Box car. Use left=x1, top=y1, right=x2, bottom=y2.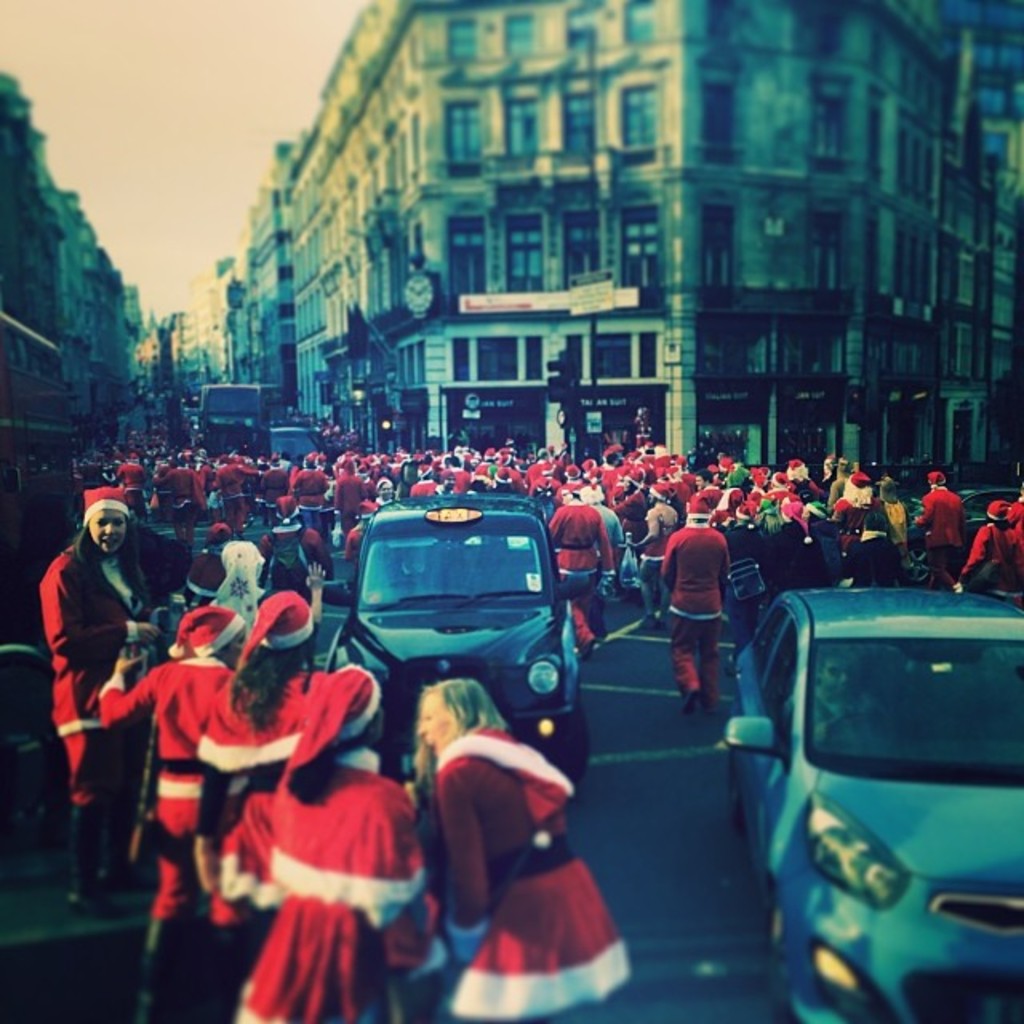
left=333, top=488, right=605, bottom=739.
